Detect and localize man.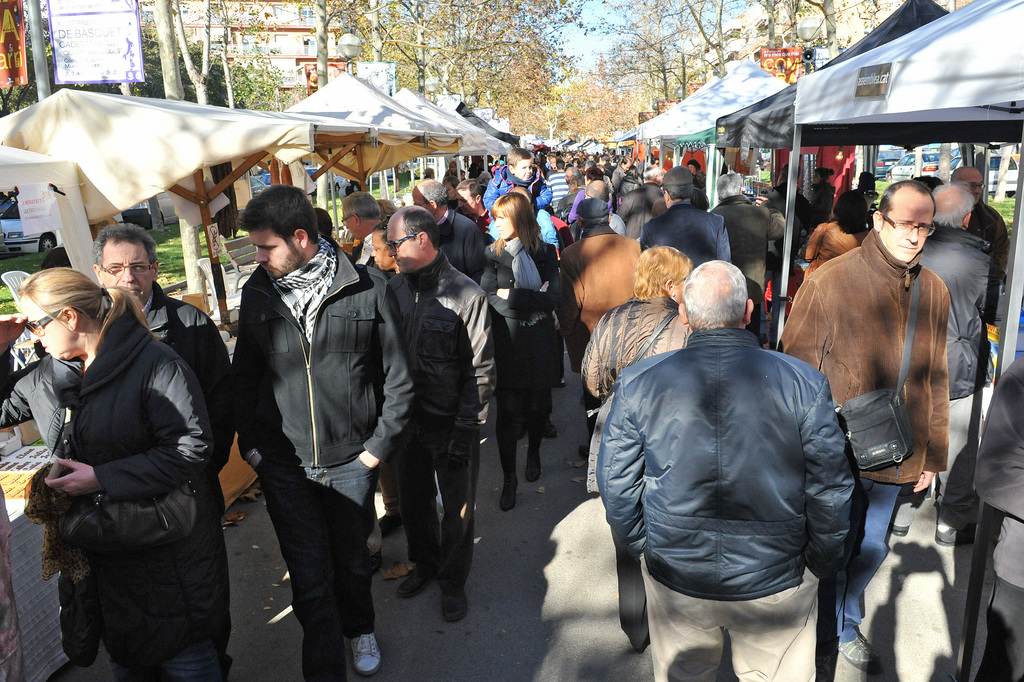
Localized at l=921, t=183, r=994, b=474.
